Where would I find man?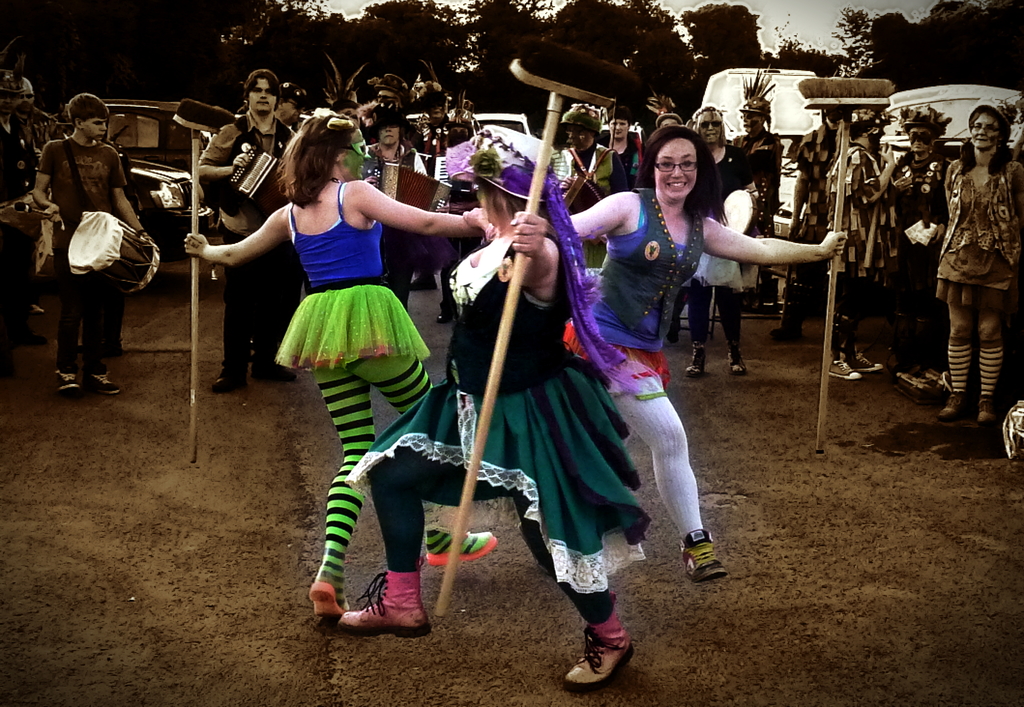
At [36, 92, 153, 395].
